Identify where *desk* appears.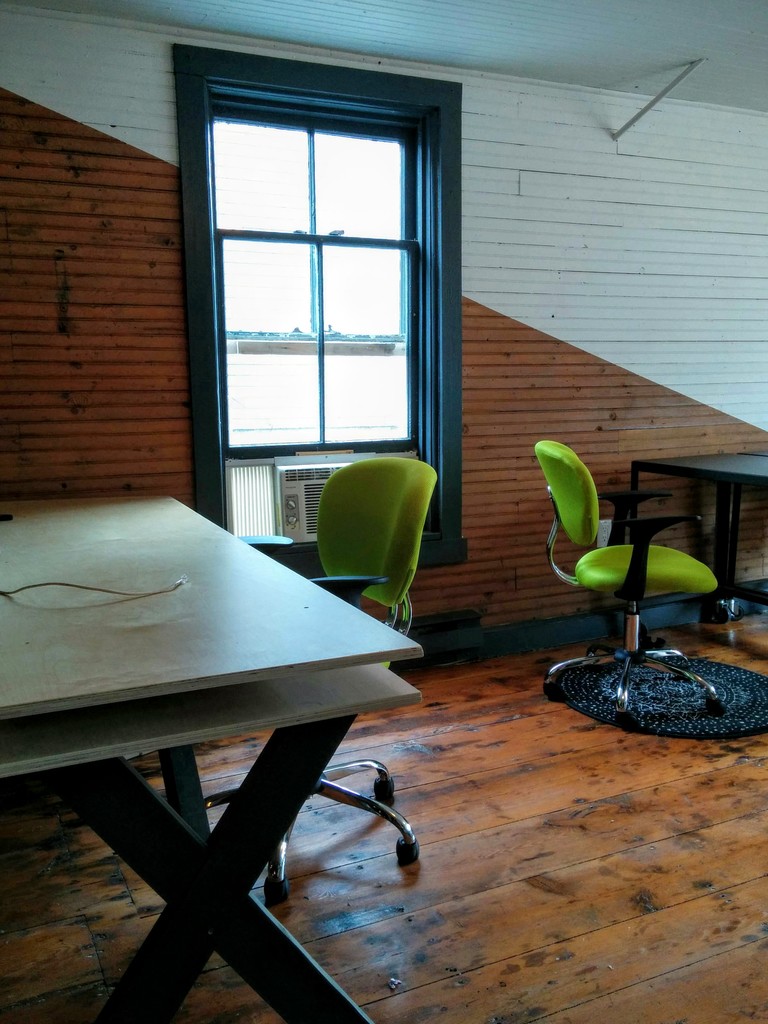
Appears at box=[2, 483, 423, 1022].
